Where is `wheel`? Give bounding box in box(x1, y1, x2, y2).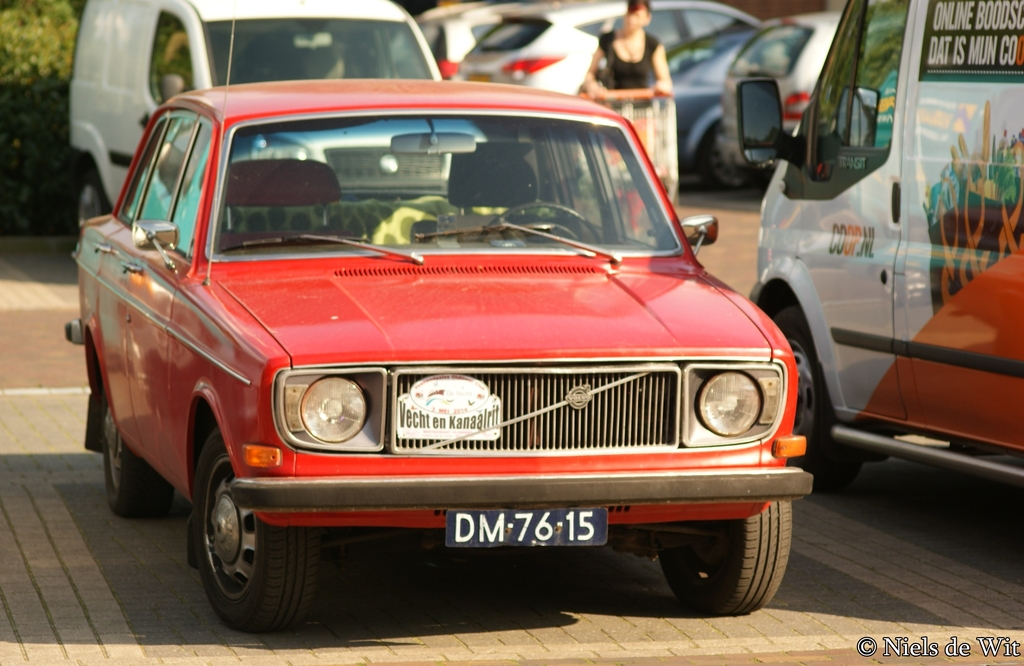
box(79, 170, 108, 233).
